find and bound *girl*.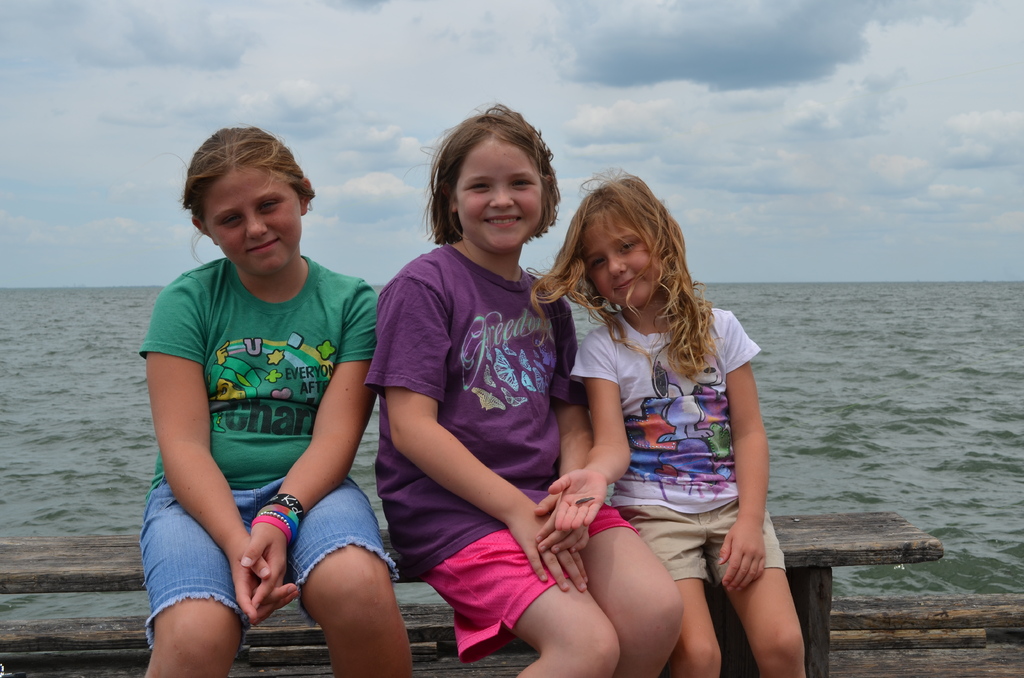
Bound: 365, 104, 683, 677.
